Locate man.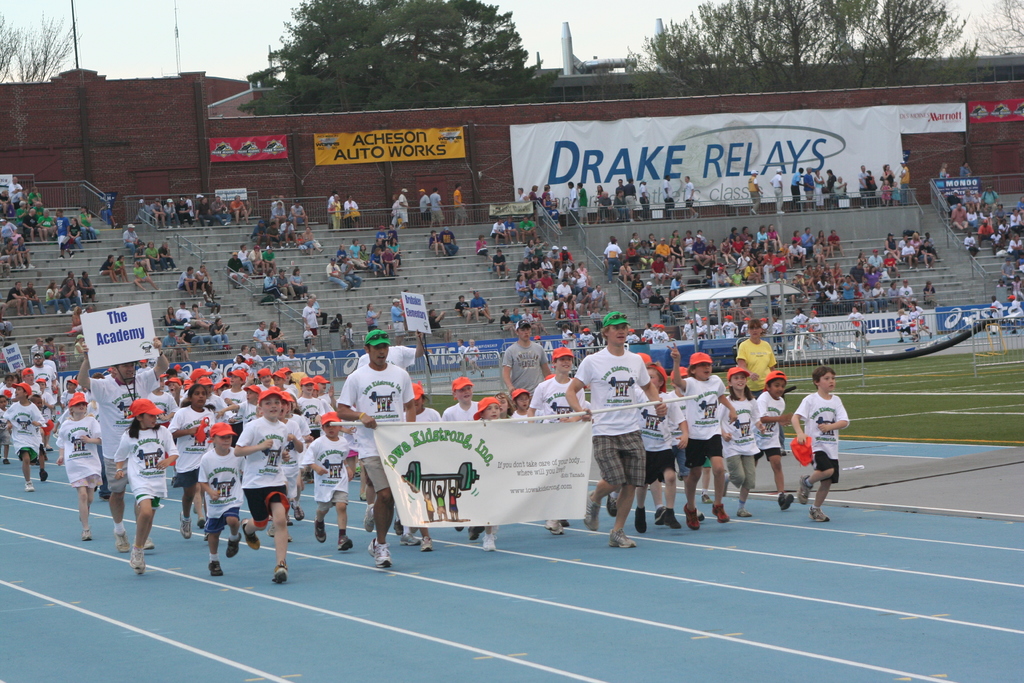
Bounding box: select_region(175, 299, 205, 327).
